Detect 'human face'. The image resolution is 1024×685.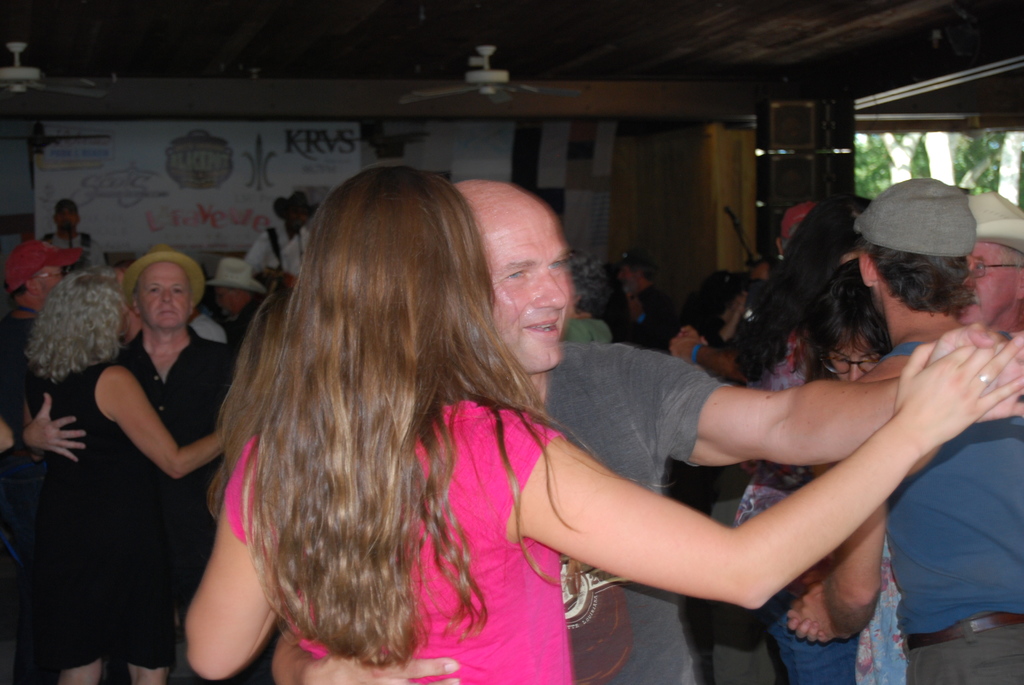
locate(830, 333, 881, 381).
